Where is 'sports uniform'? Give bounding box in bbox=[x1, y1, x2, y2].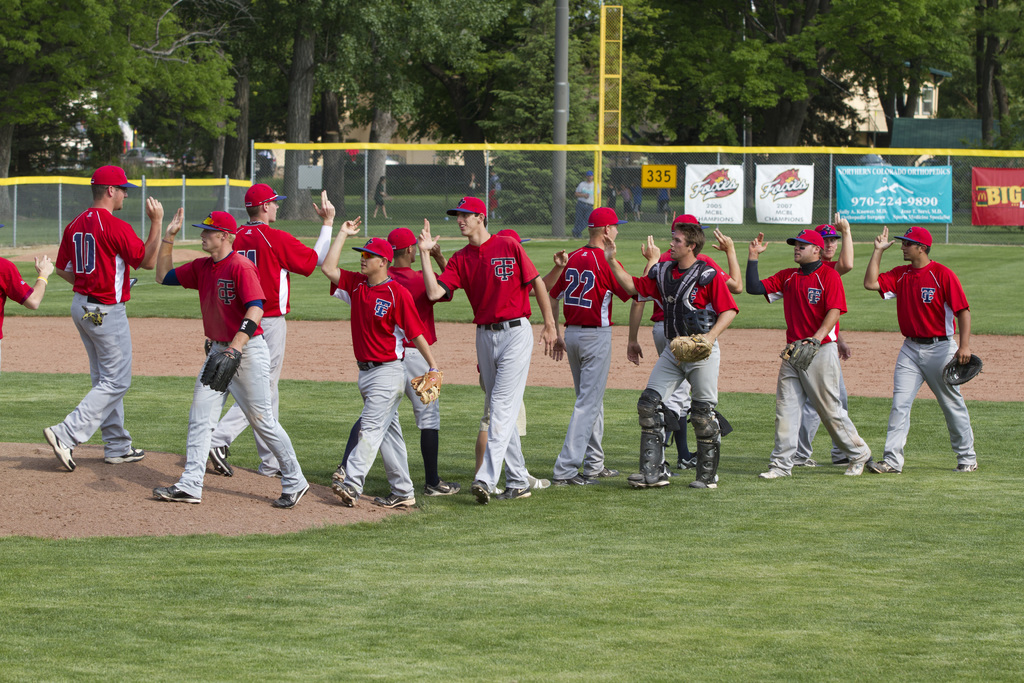
bbox=[792, 252, 865, 454].
